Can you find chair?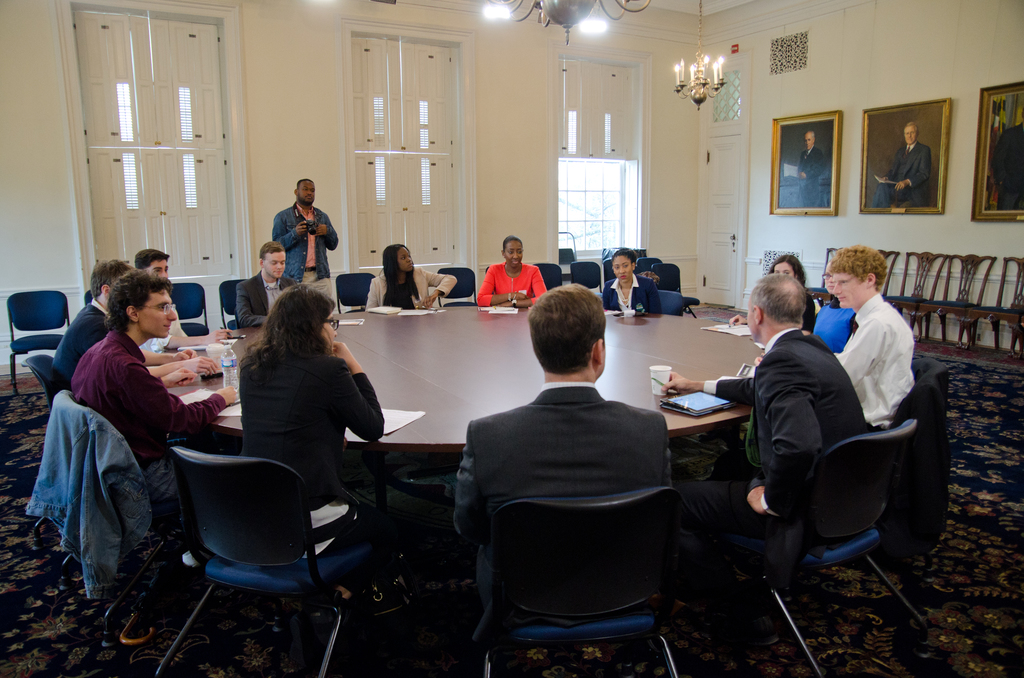
Yes, bounding box: l=570, t=260, r=605, b=295.
